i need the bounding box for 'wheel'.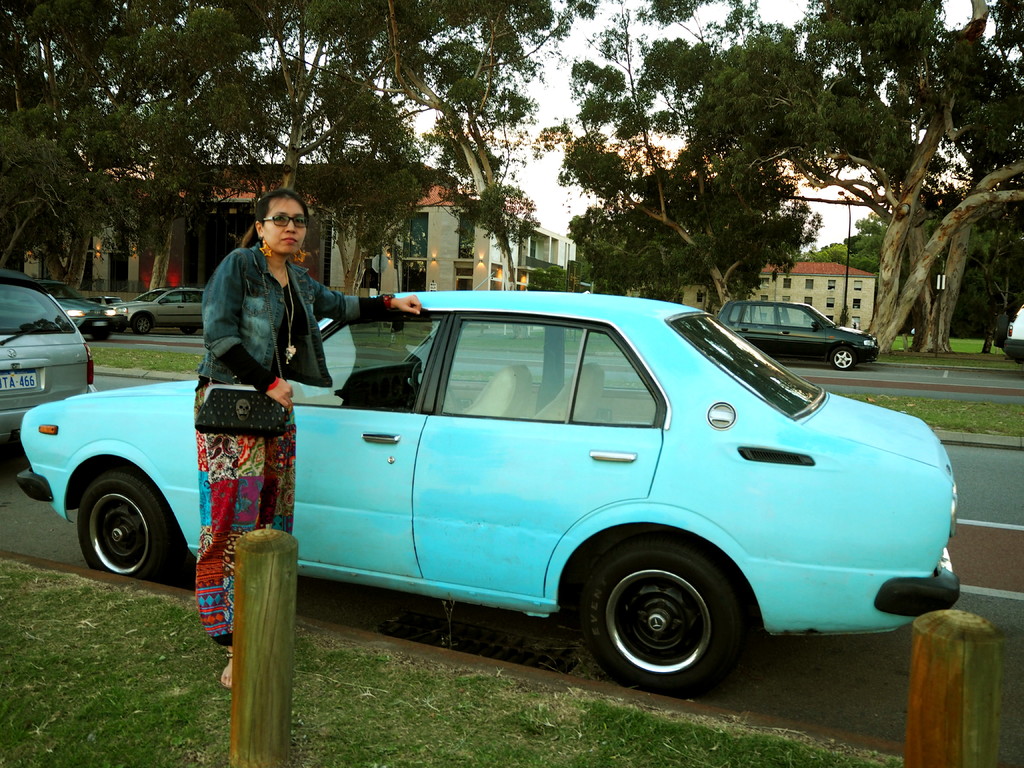
Here it is: {"x1": 132, "y1": 315, "x2": 152, "y2": 339}.
